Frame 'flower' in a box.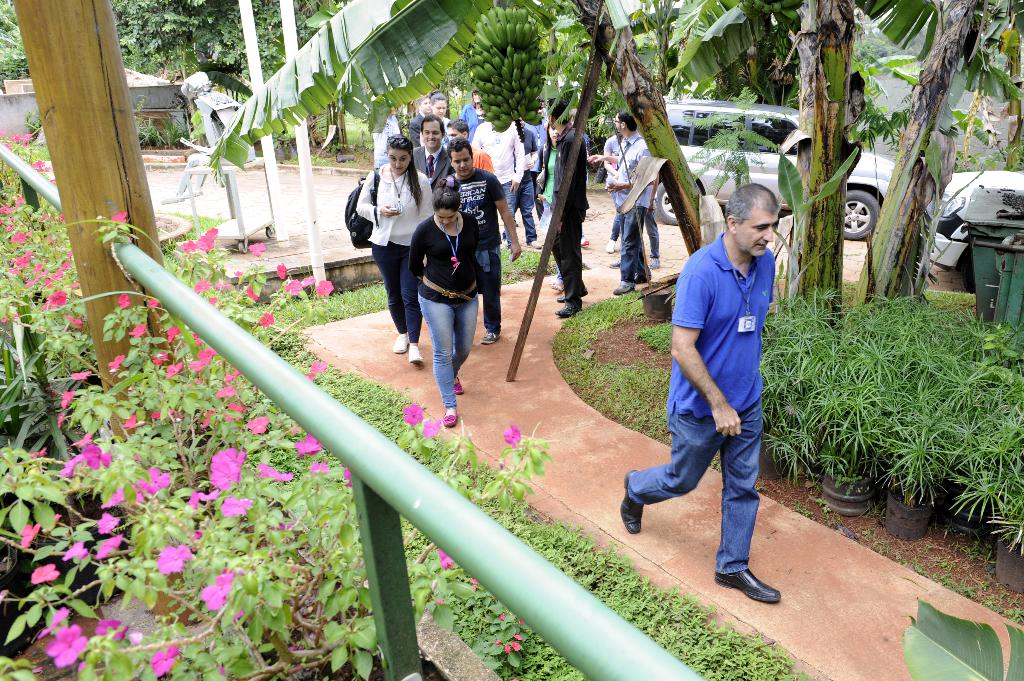
l=504, t=424, r=522, b=446.
